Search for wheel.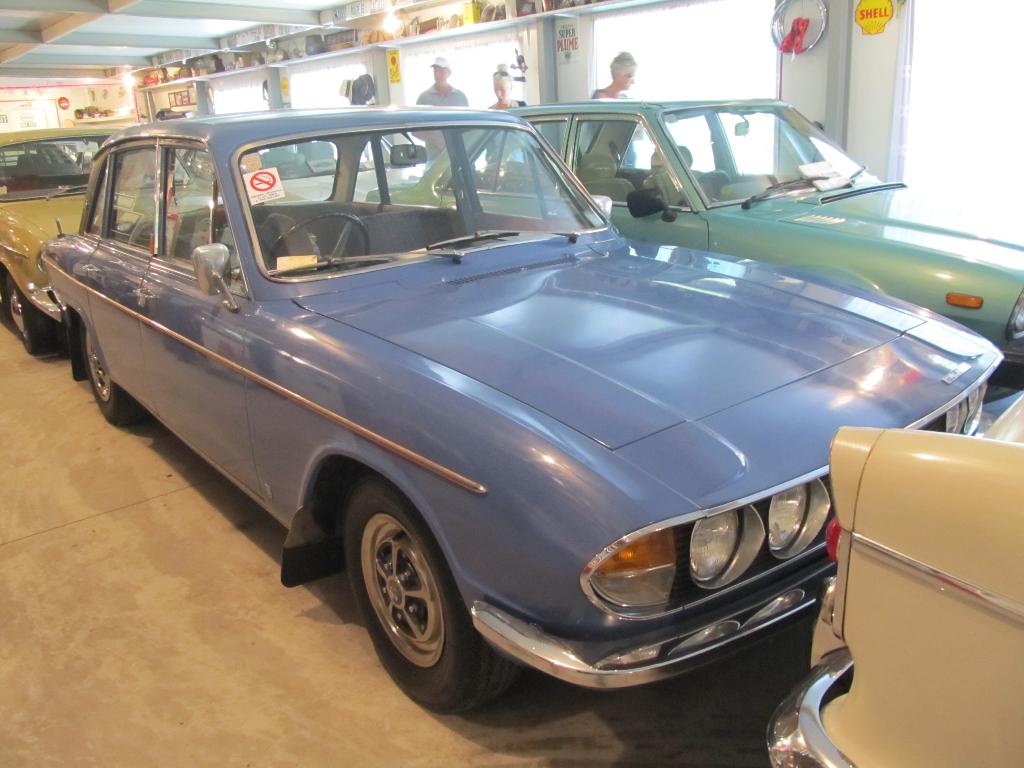
Found at 696 163 736 199.
